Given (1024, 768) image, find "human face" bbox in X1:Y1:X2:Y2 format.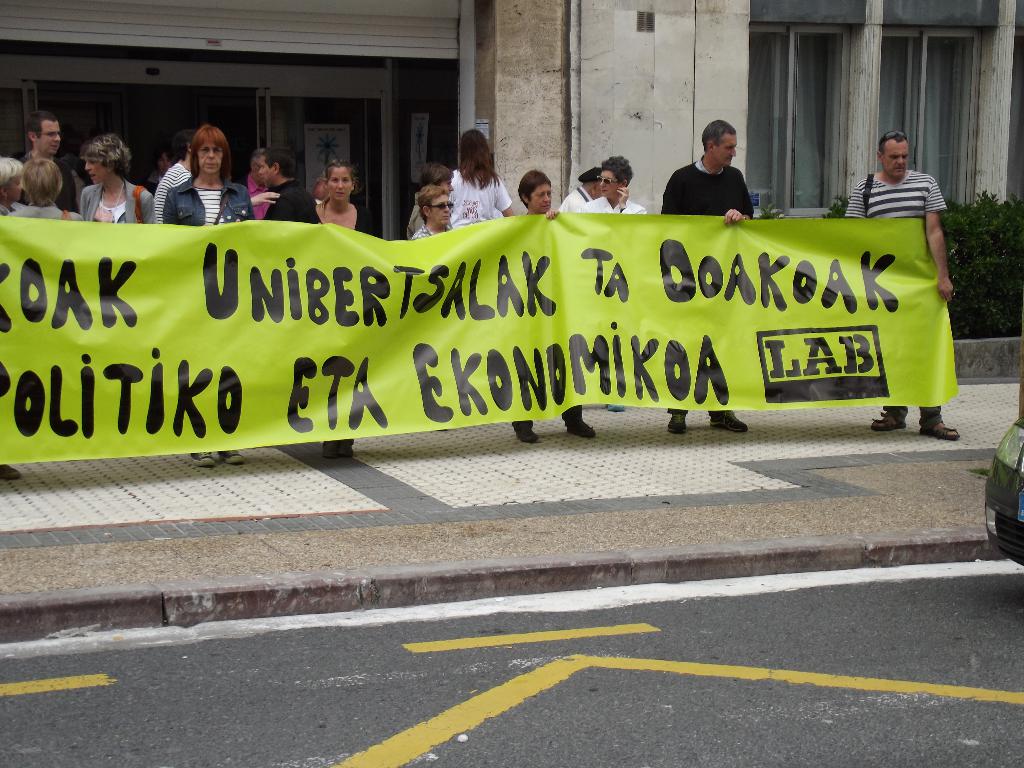
329:169:353:200.
